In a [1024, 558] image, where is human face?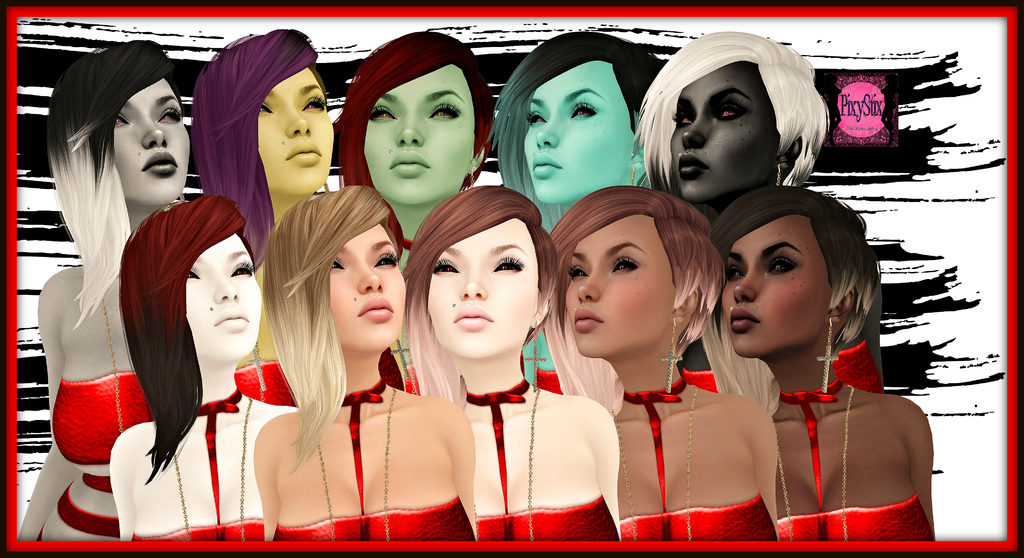
pyautogui.locateOnScreen(260, 68, 335, 193).
